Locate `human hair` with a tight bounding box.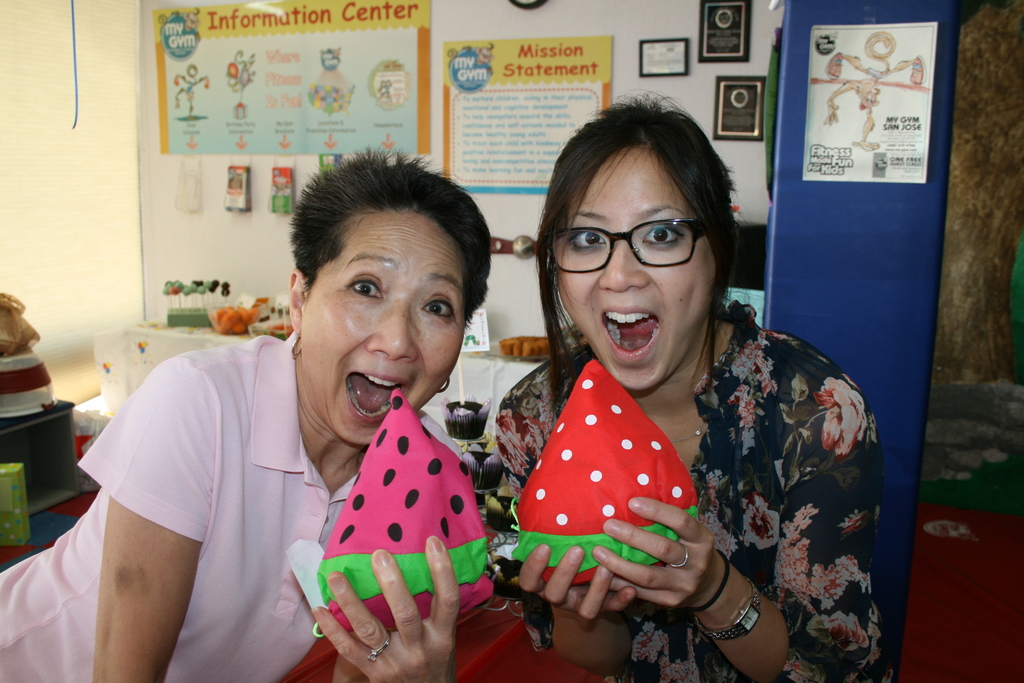
527:86:739:427.
